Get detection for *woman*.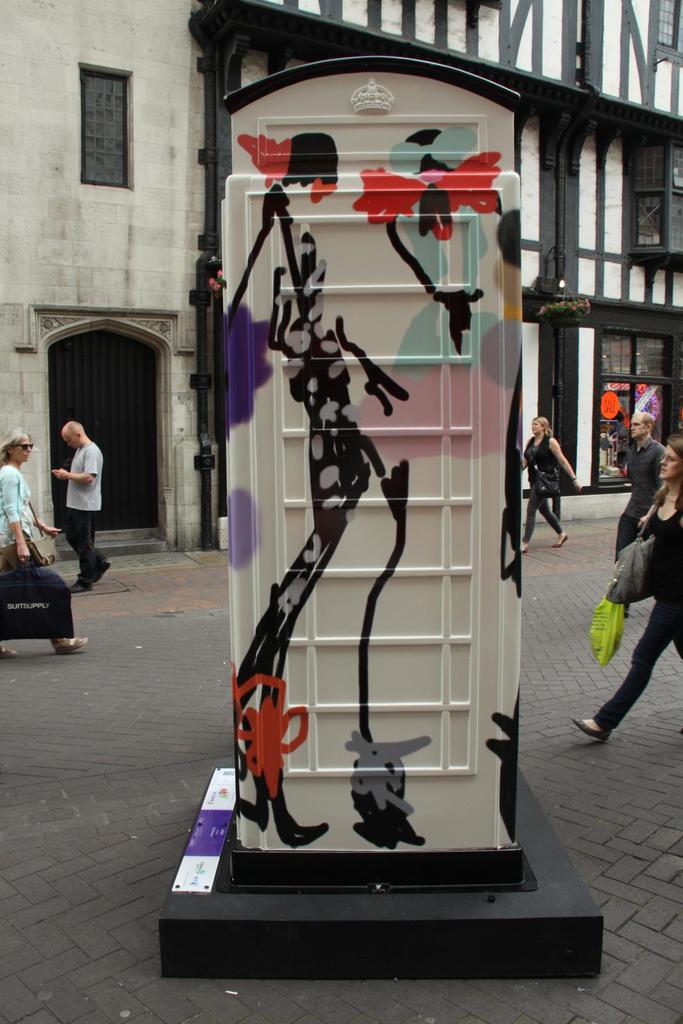
Detection: region(570, 431, 682, 748).
